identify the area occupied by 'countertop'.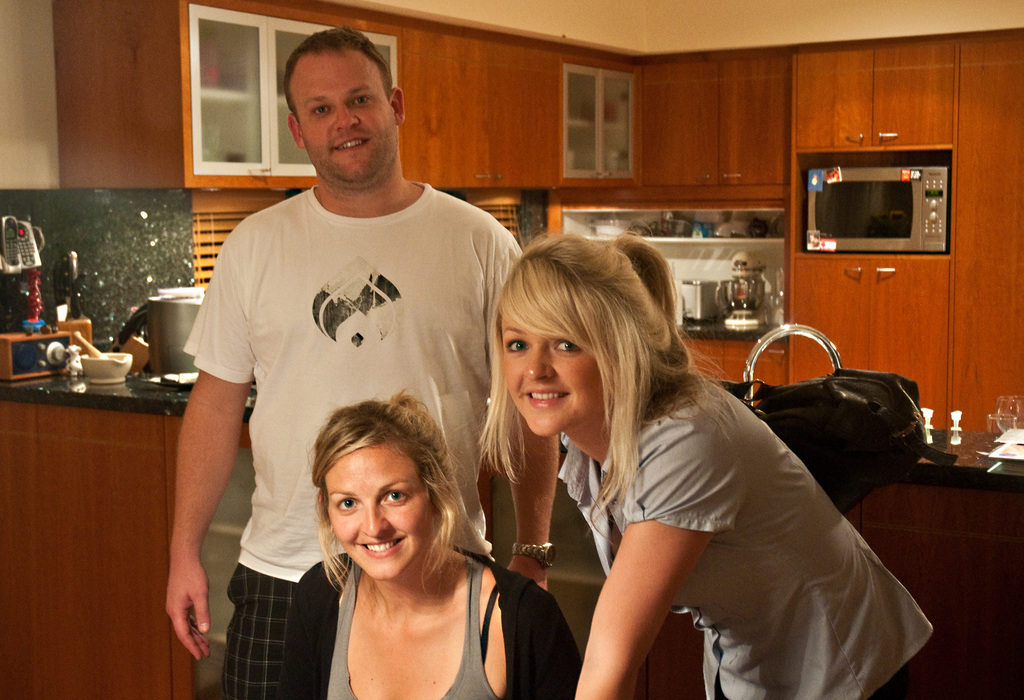
Area: (x1=0, y1=362, x2=614, y2=699).
